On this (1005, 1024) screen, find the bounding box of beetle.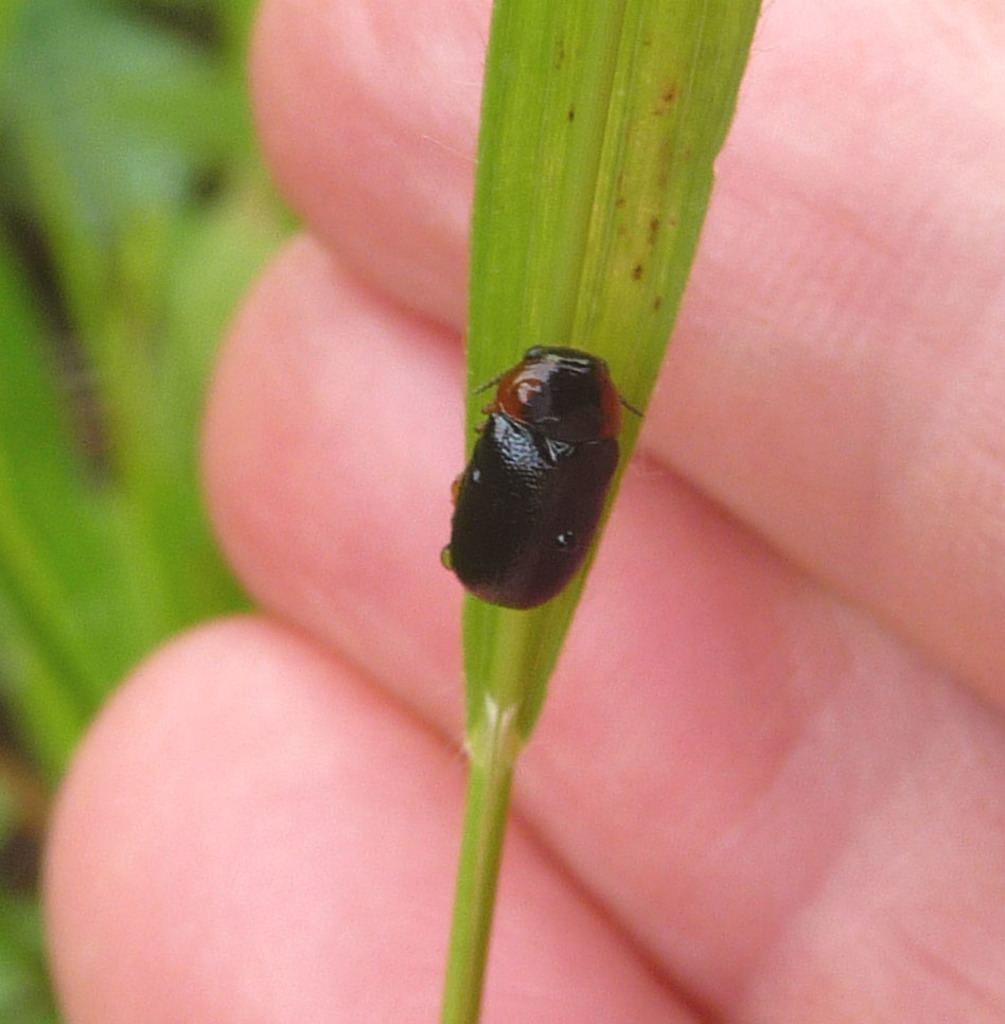
Bounding box: bbox(444, 300, 721, 650).
